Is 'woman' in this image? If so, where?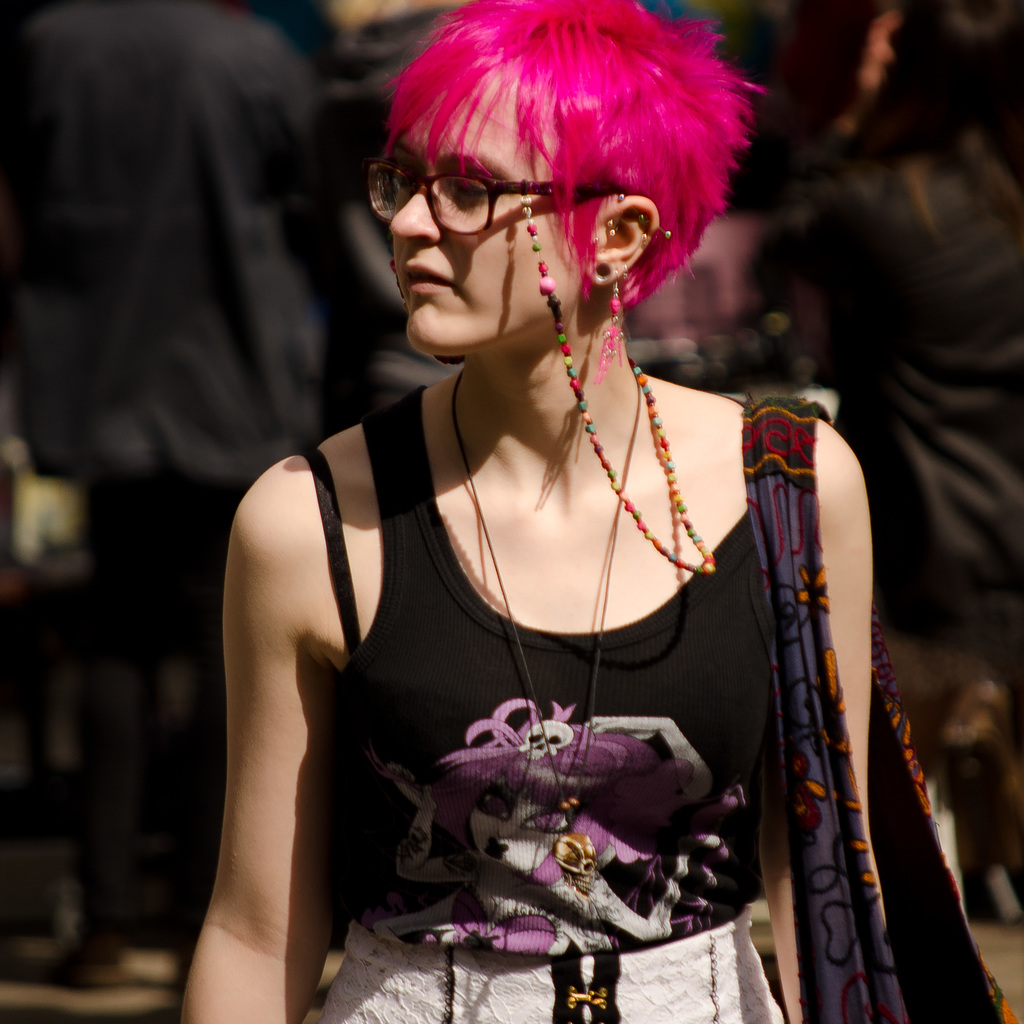
Yes, at crop(163, 0, 970, 1023).
